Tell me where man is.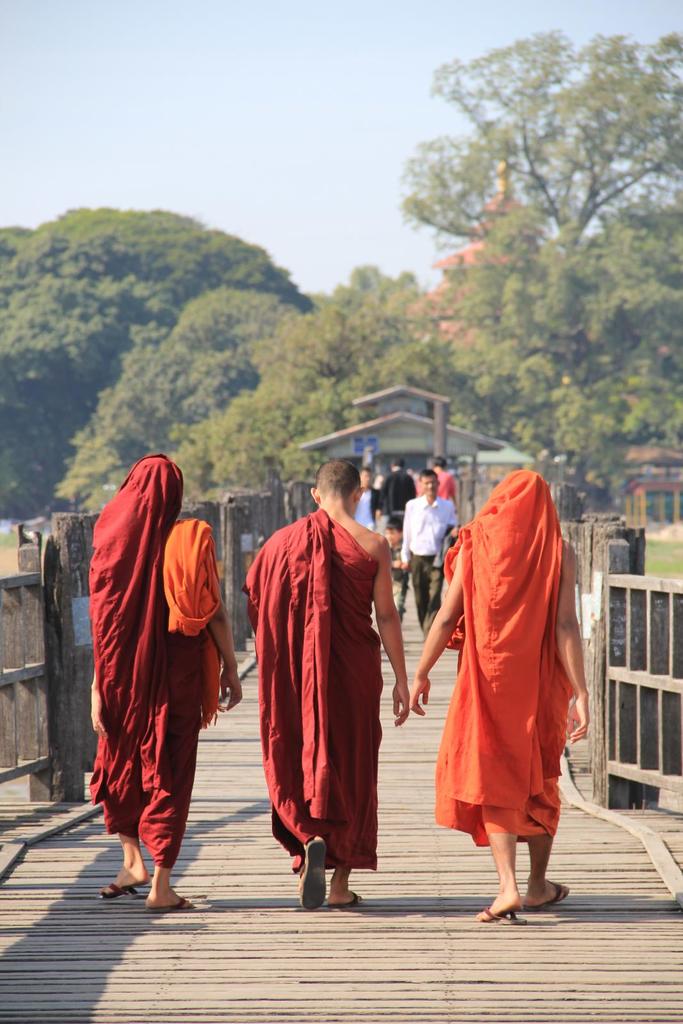
man is at (x1=405, y1=465, x2=591, y2=928).
